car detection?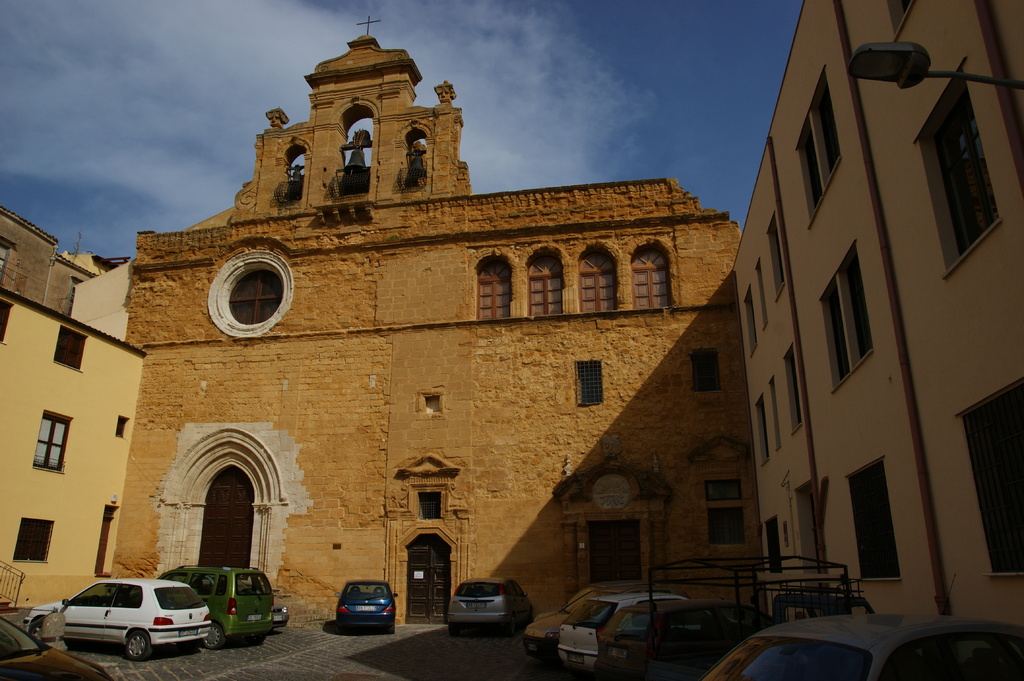
(268,602,289,632)
